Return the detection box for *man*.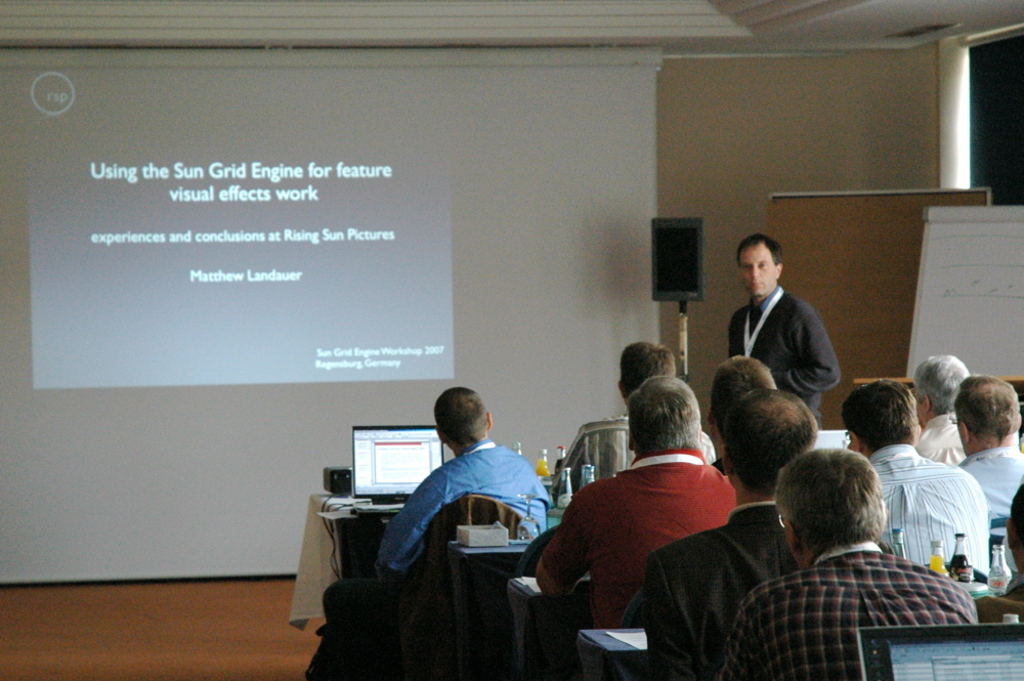
705/355/779/430.
